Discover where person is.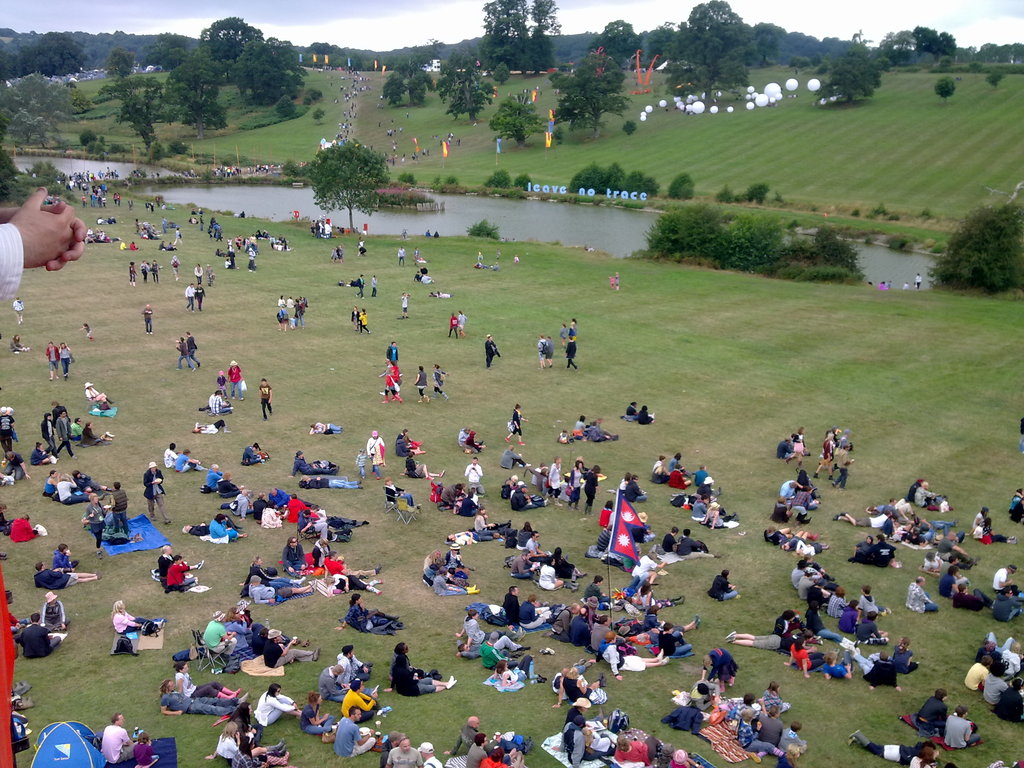
Discovered at {"x1": 515, "y1": 256, "x2": 518, "y2": 262}.
